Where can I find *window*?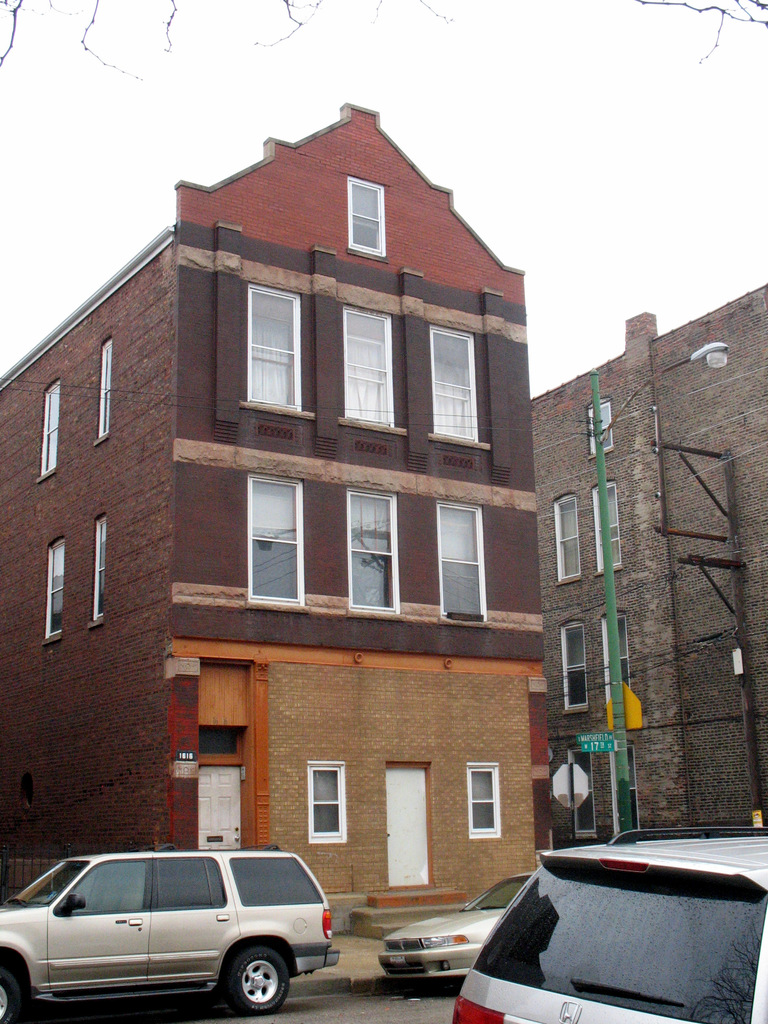
You can find it at x1=464 y1=770 x2=497 y2=842.
